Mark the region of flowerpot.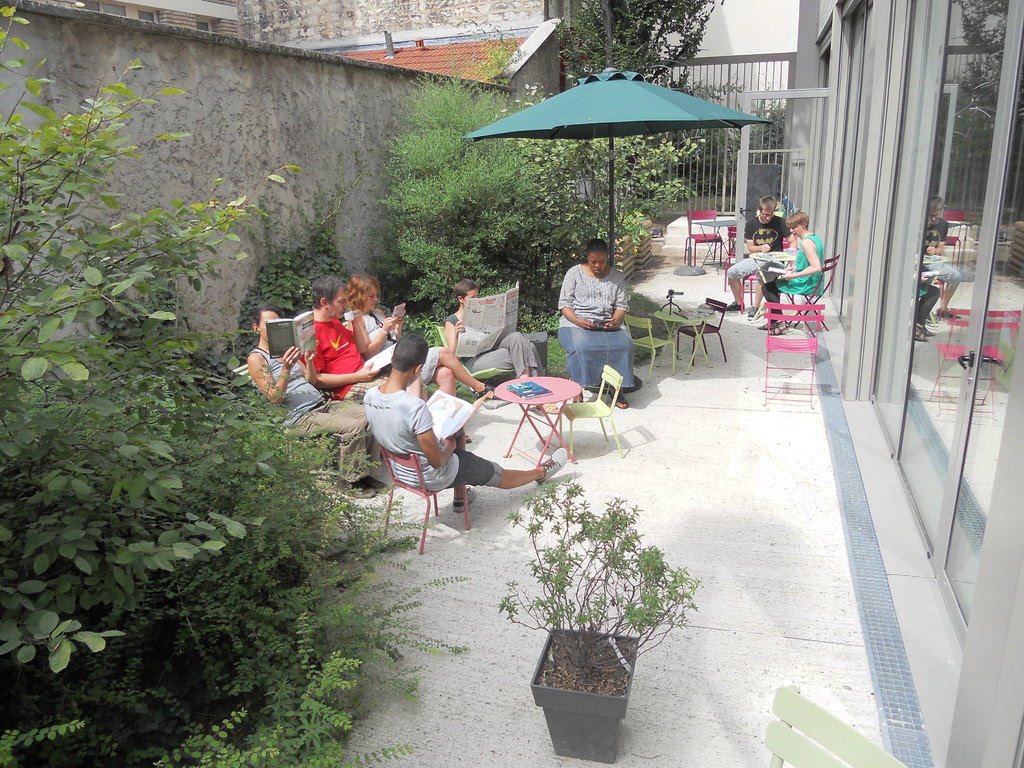
Region: region(529, 643, 654, 734).
